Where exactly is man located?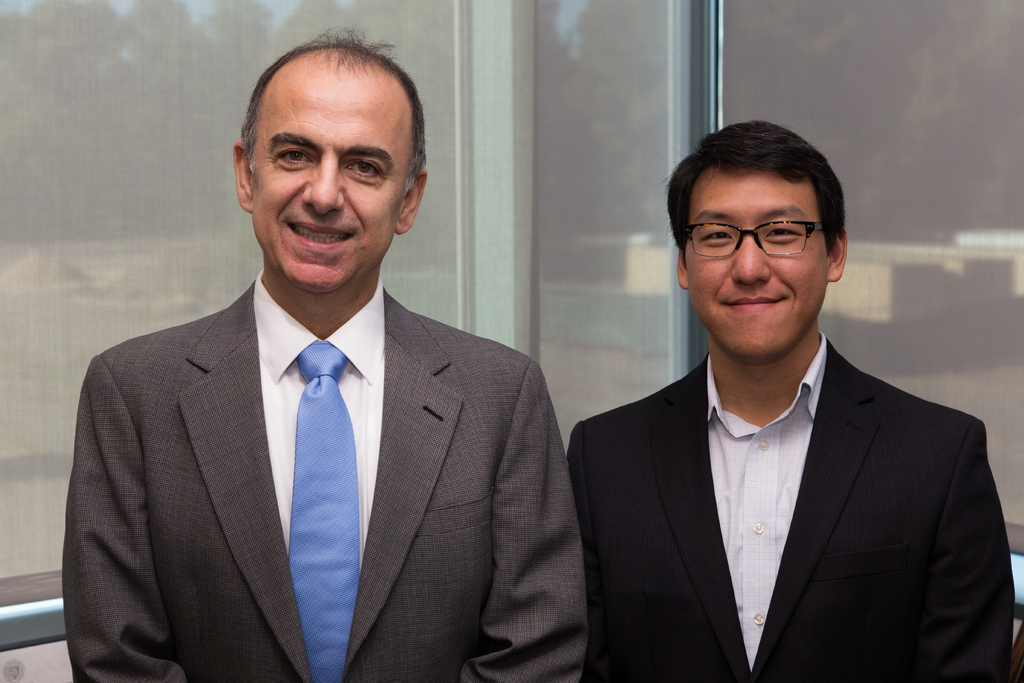
Its bounding box is [left=61, top=24, right=596, bottom=682].
